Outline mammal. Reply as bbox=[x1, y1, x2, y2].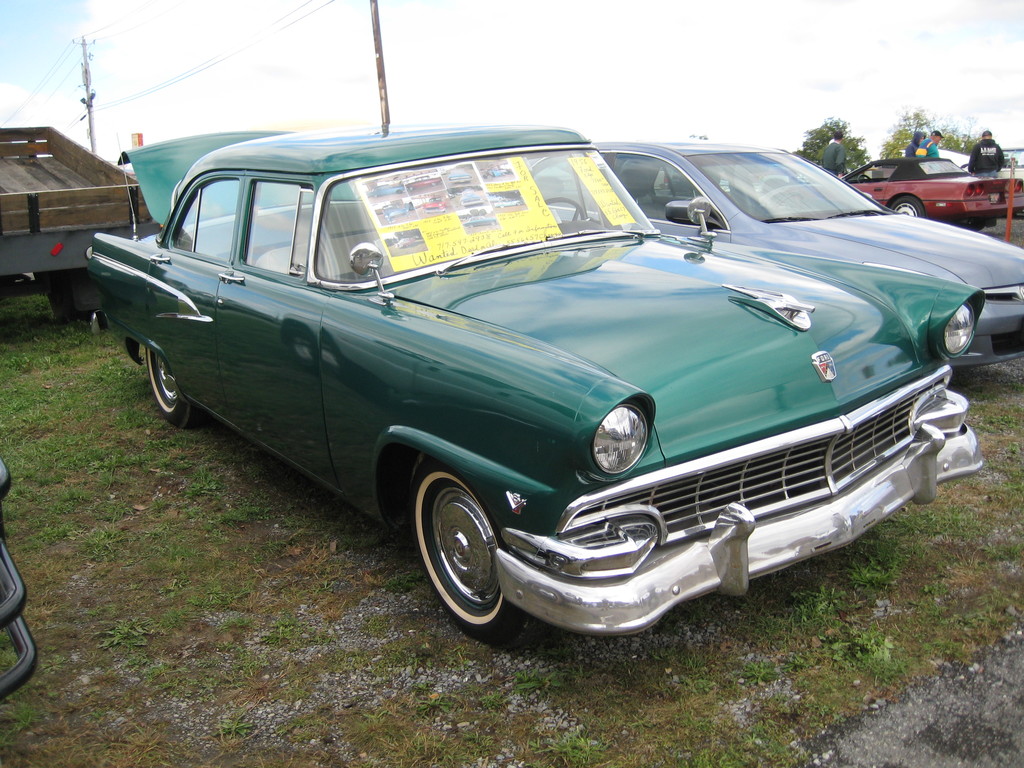
bbox=[820, 129, 845, 175].
